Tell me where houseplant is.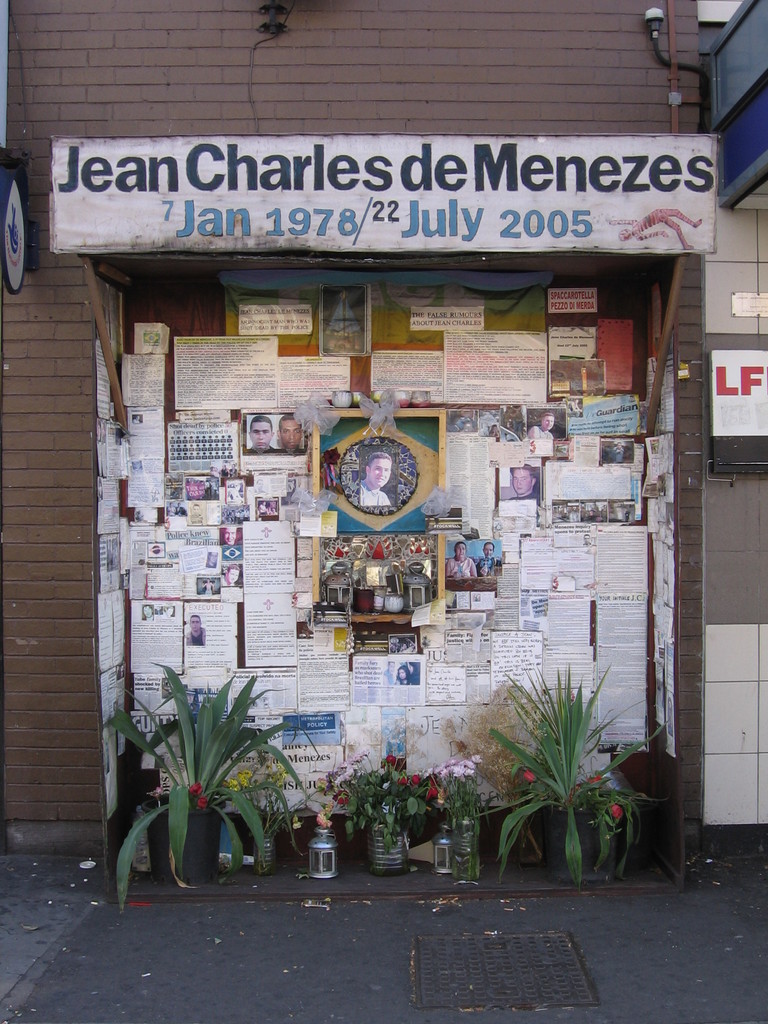
houseplant is at bbox=(232, 755, 312, 883).
